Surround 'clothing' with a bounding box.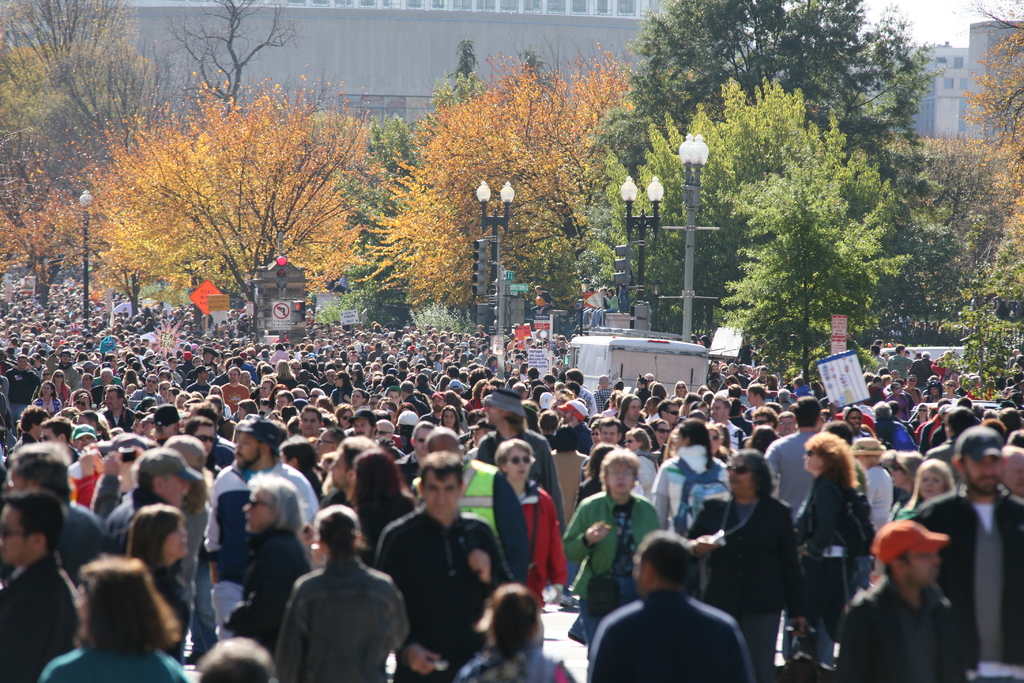
bbox=(912, 488, 1017, 682).
